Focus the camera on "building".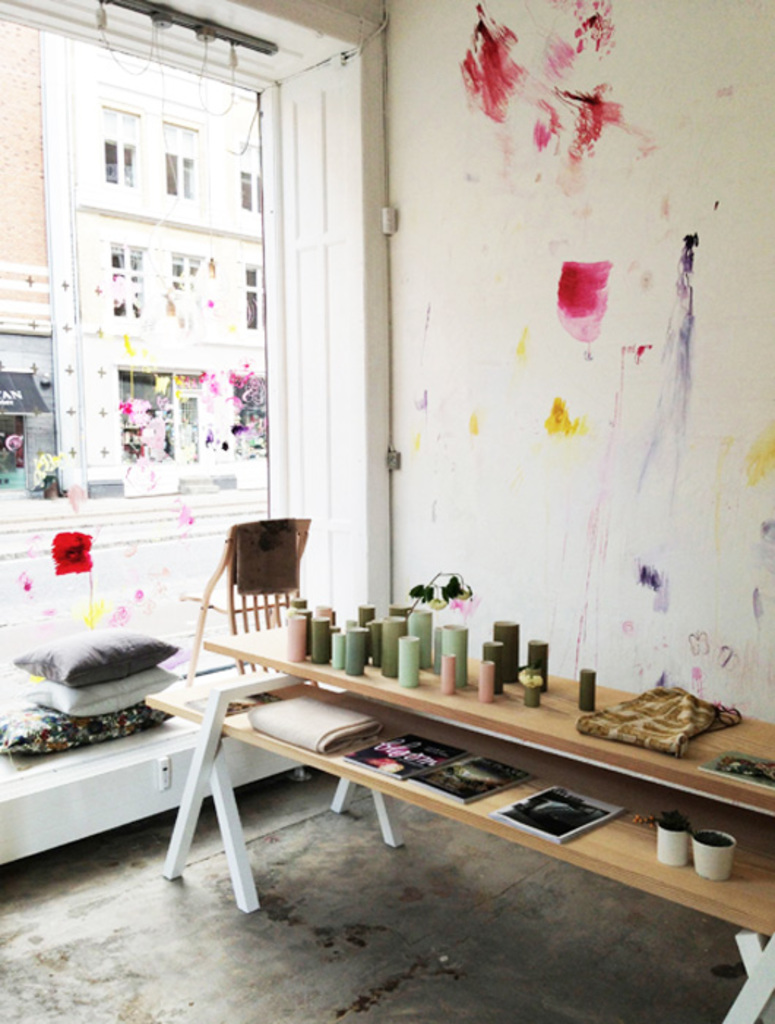
Focus region: <region>0, 18, 263, 727</region>.
